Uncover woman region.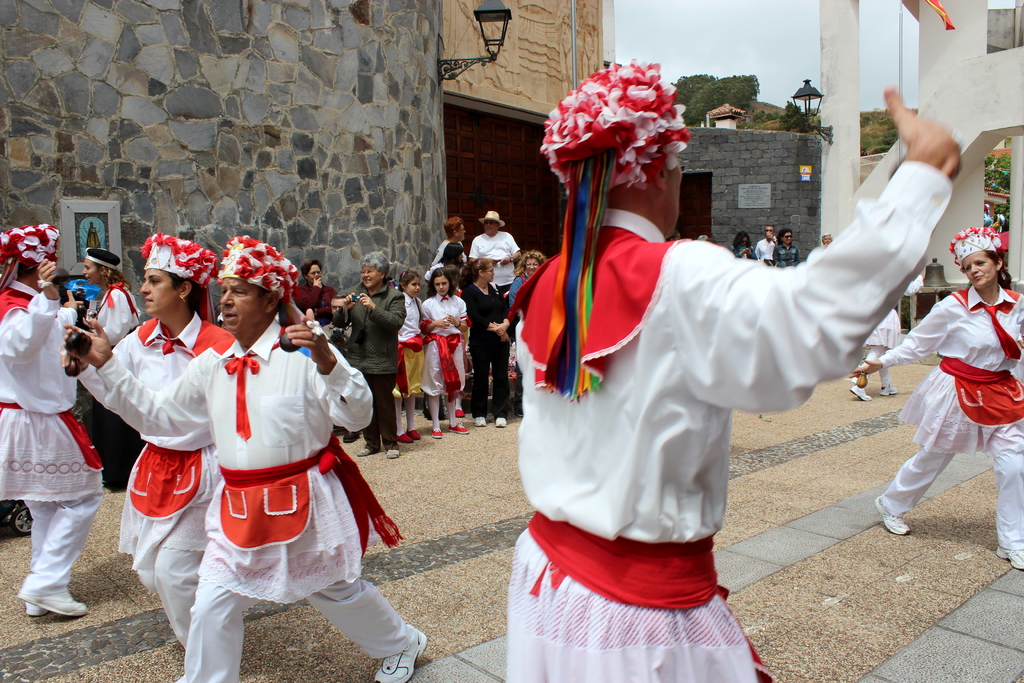
Uncovered: (left=502, top=251, right=548, bottom=333).
